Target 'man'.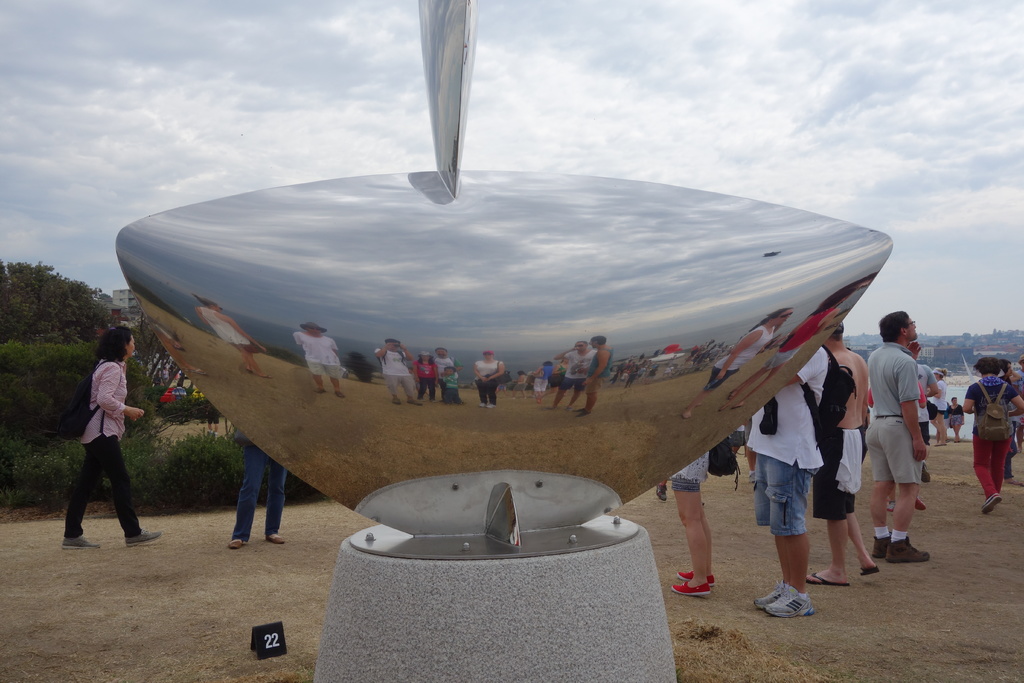
Target region: [856, 308, 943, 573].
